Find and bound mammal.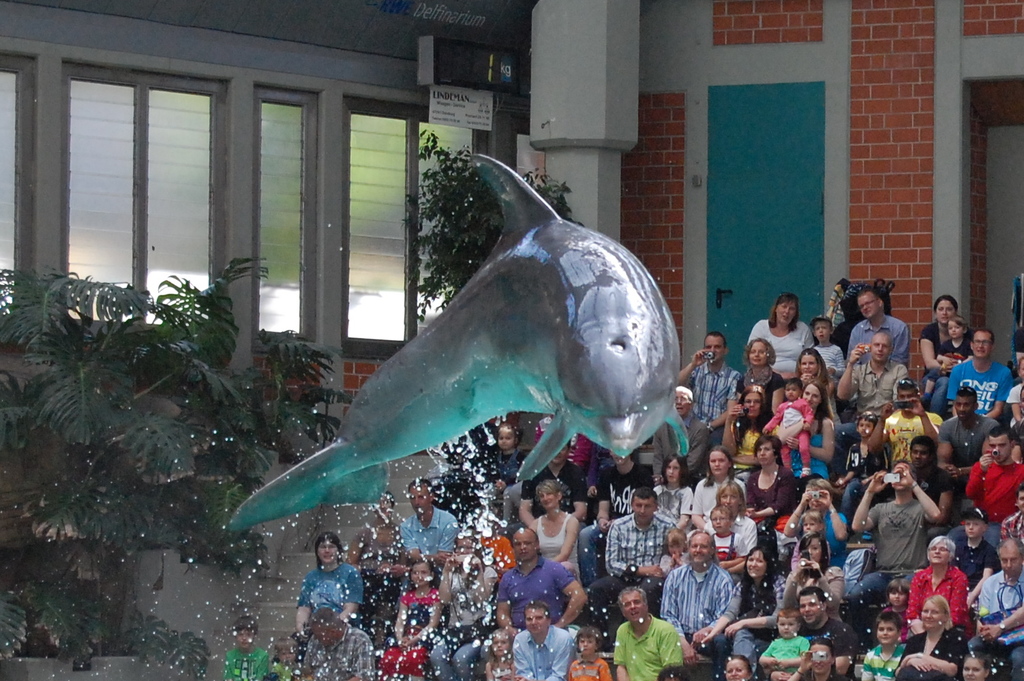
Bound: (left=218, top=609, right=268, bottom=680).
